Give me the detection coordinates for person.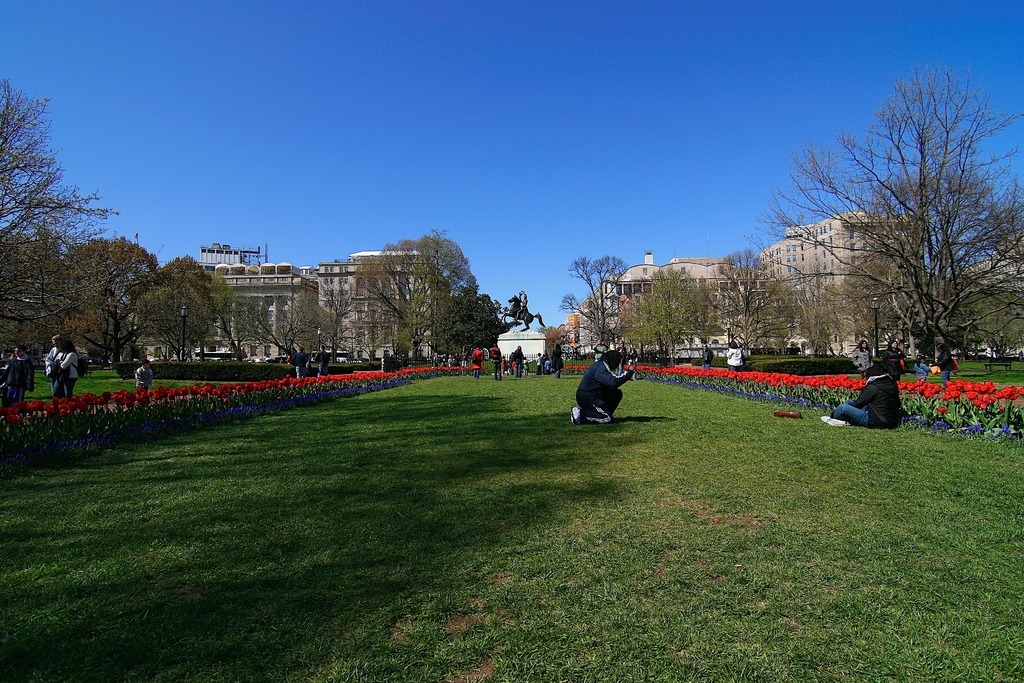
left=822, top=367, right=899, bottom=426.
